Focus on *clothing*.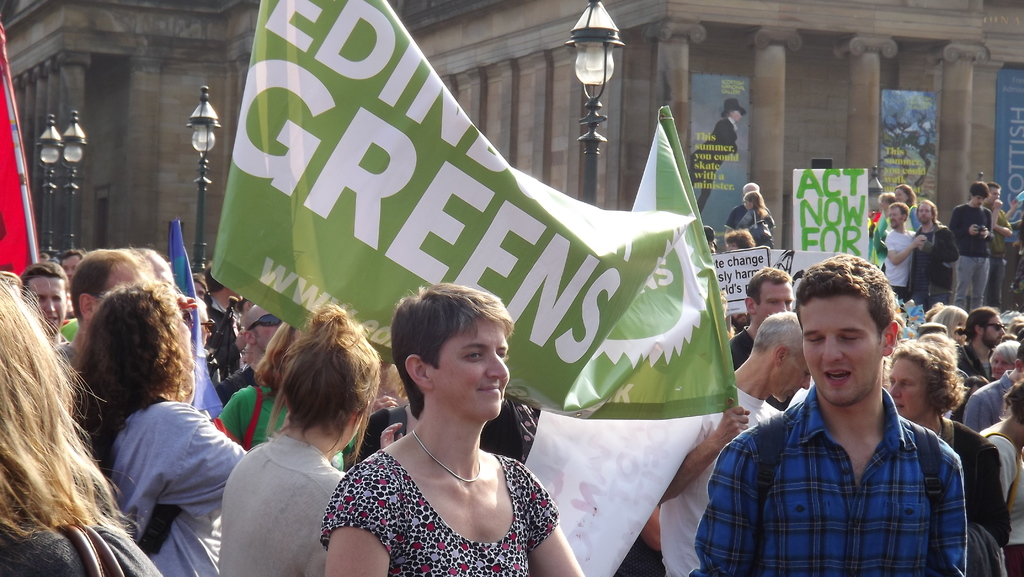
Focused at crop(0, 473, 160, 576).
